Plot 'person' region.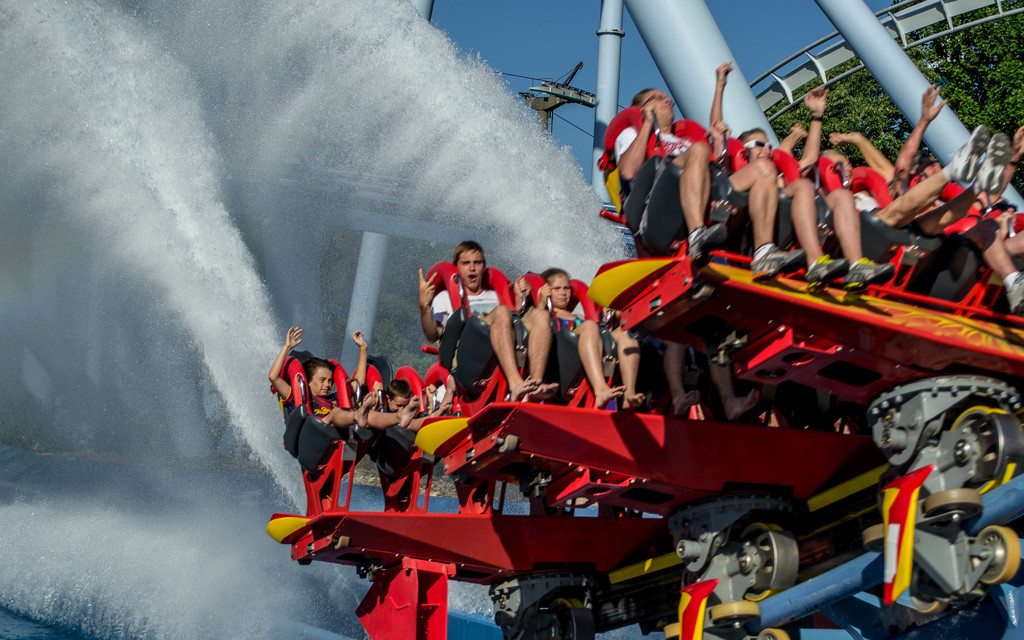
Plotted at locate(422, 236, 559, 409).
